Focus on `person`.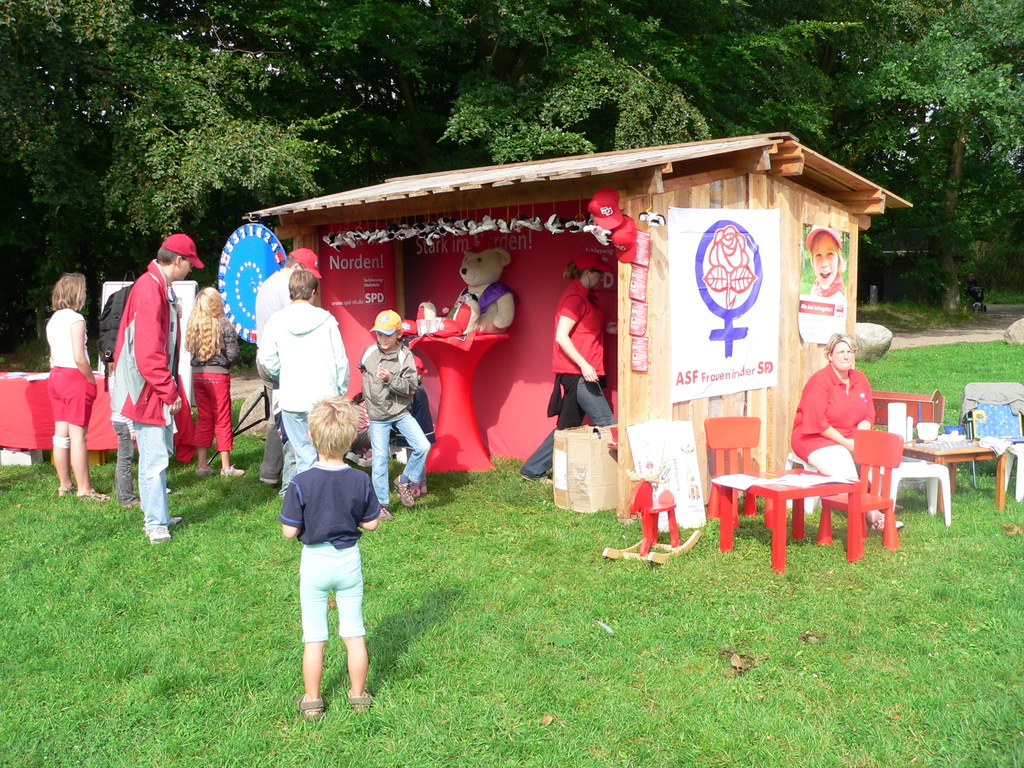
Focused at [780,326,908,533].
